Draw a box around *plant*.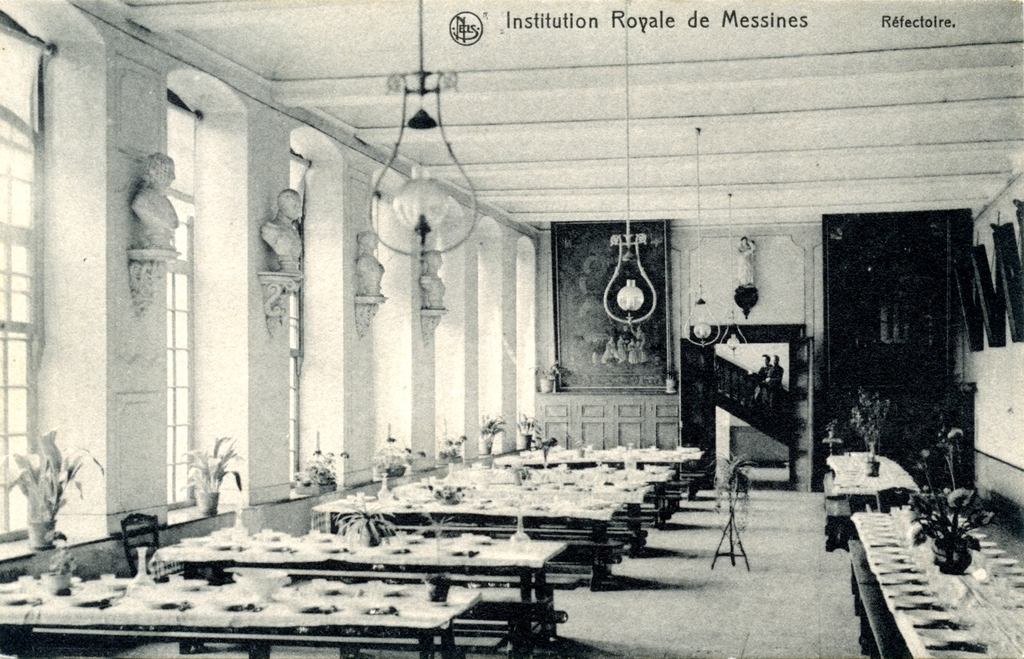
l=714, t=445, r=759, b=545.
